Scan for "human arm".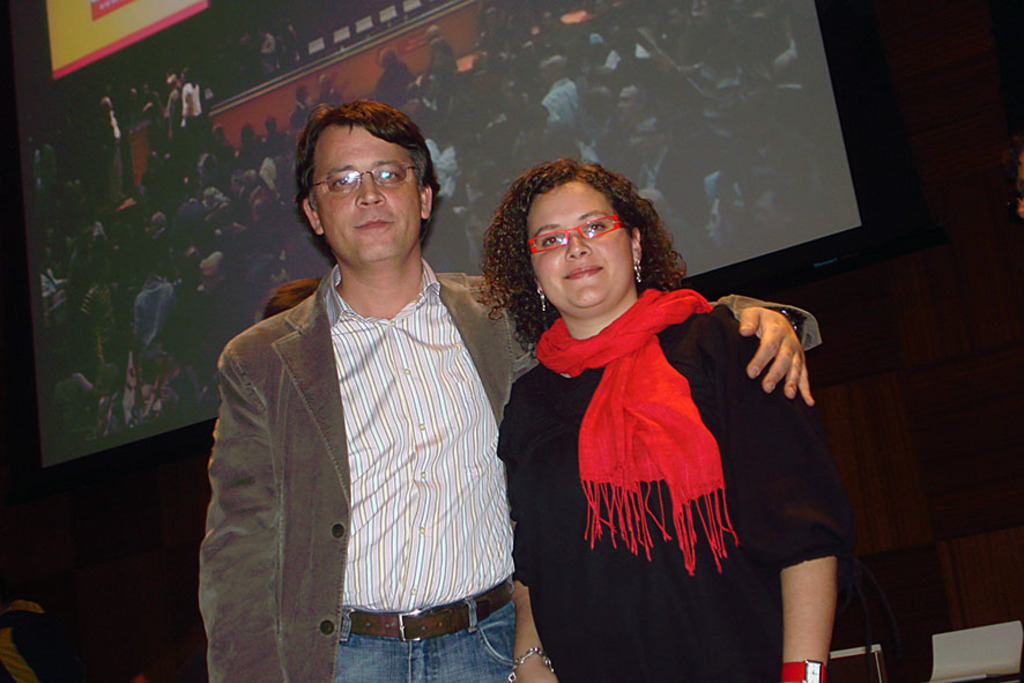
Scan result: <box>688,304,856,682</box>.
